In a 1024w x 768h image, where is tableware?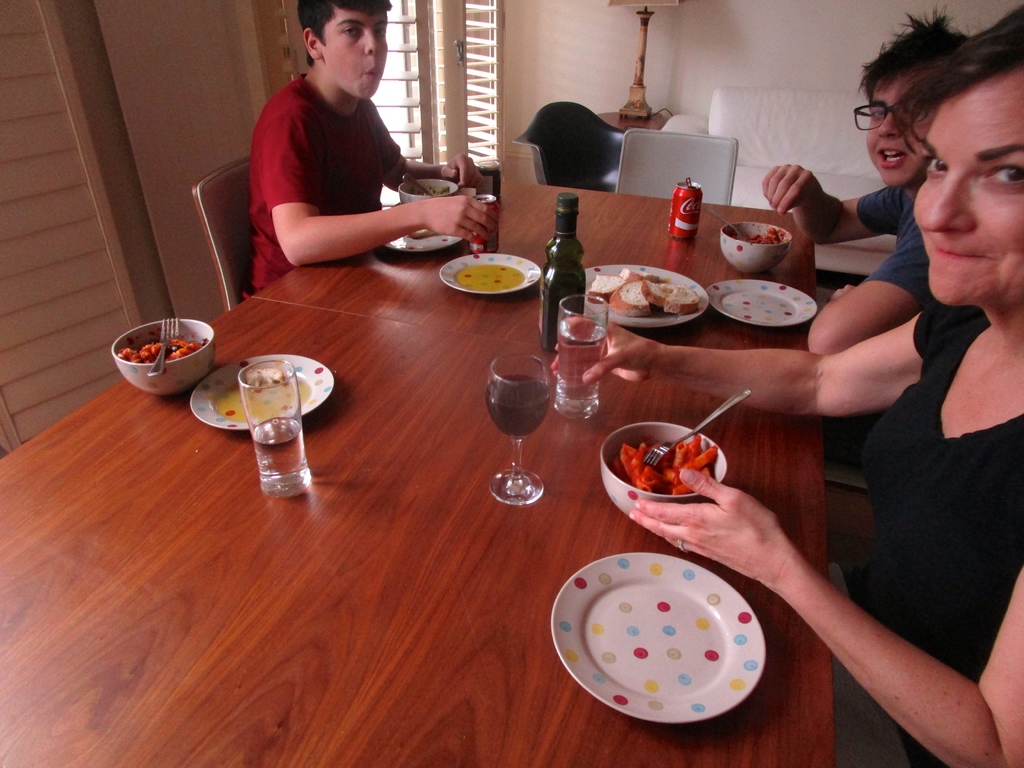
(553, 294, 604, 420).
